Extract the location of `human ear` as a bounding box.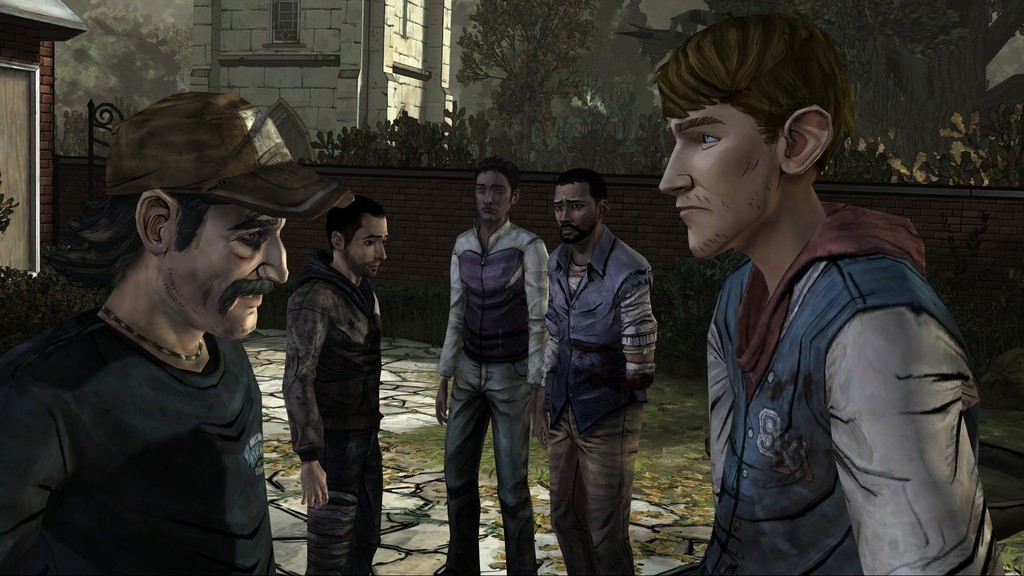
select_region(331, 230, 342, 252).
